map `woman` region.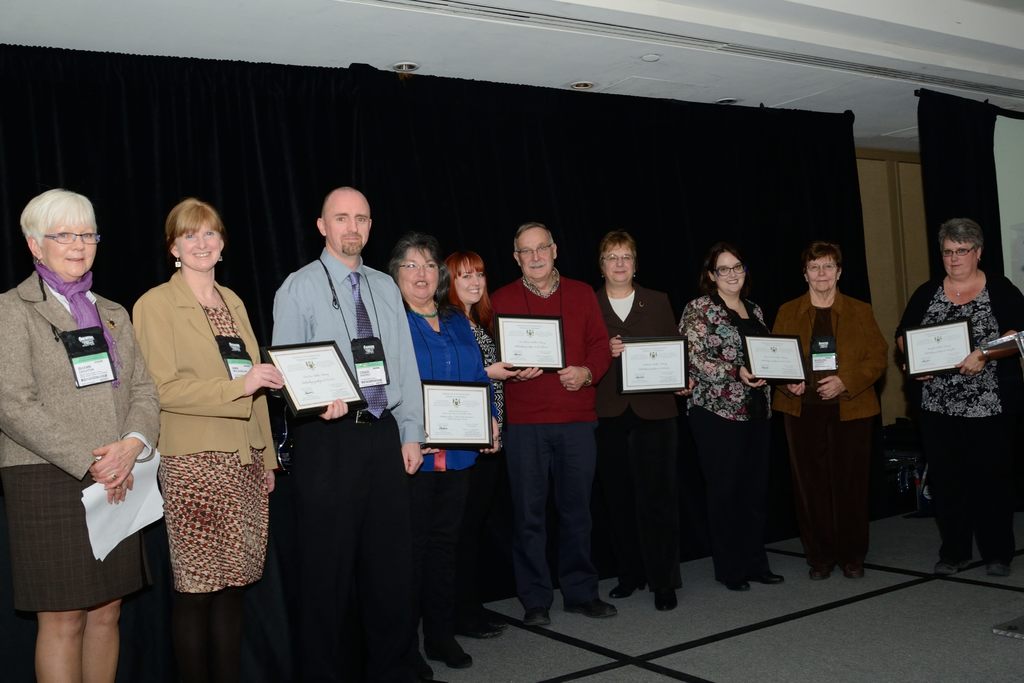
Mapped to [x1=586, y1=226, x2=693, y2=603].
